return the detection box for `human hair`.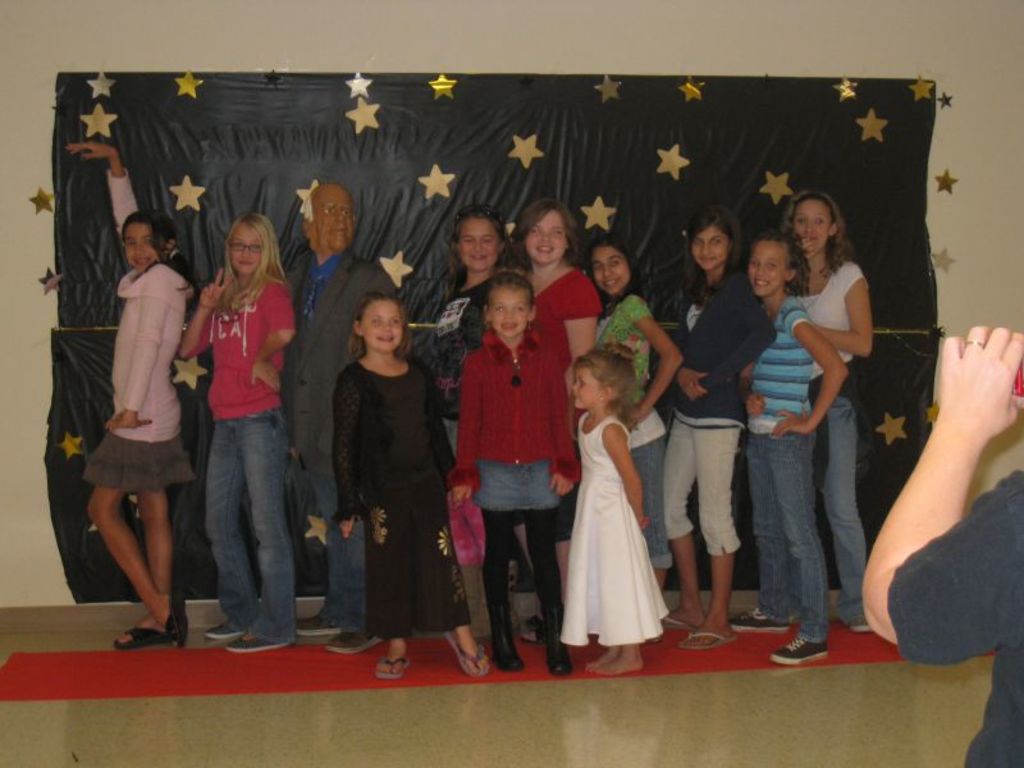
<box>516,195,582,253</box>.
